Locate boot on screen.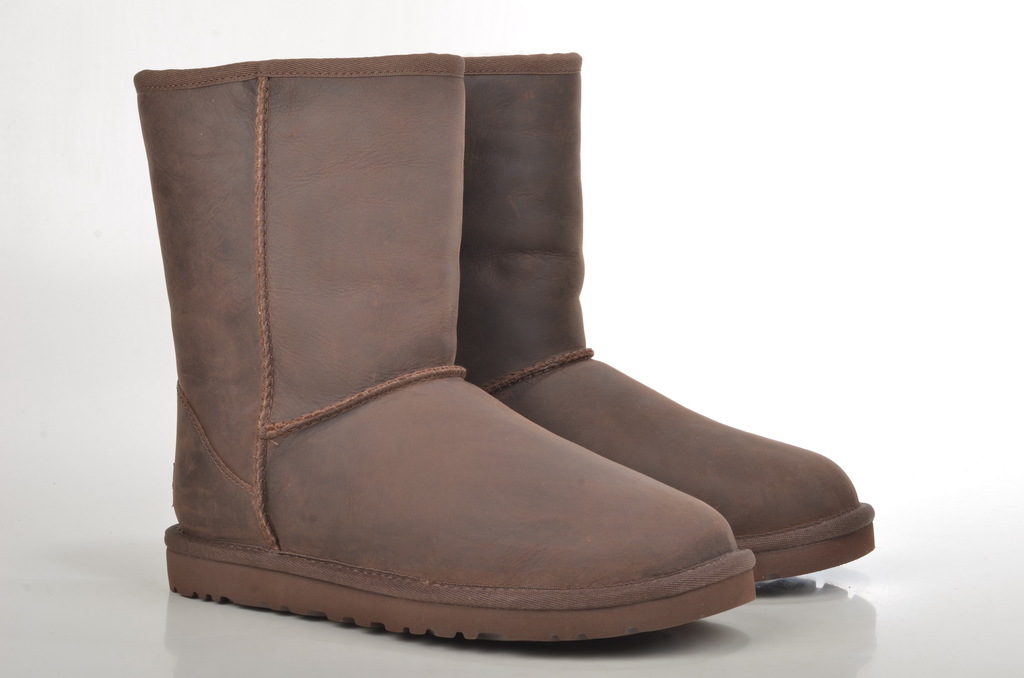
On screen at rect(468, 58, 874, 588).
